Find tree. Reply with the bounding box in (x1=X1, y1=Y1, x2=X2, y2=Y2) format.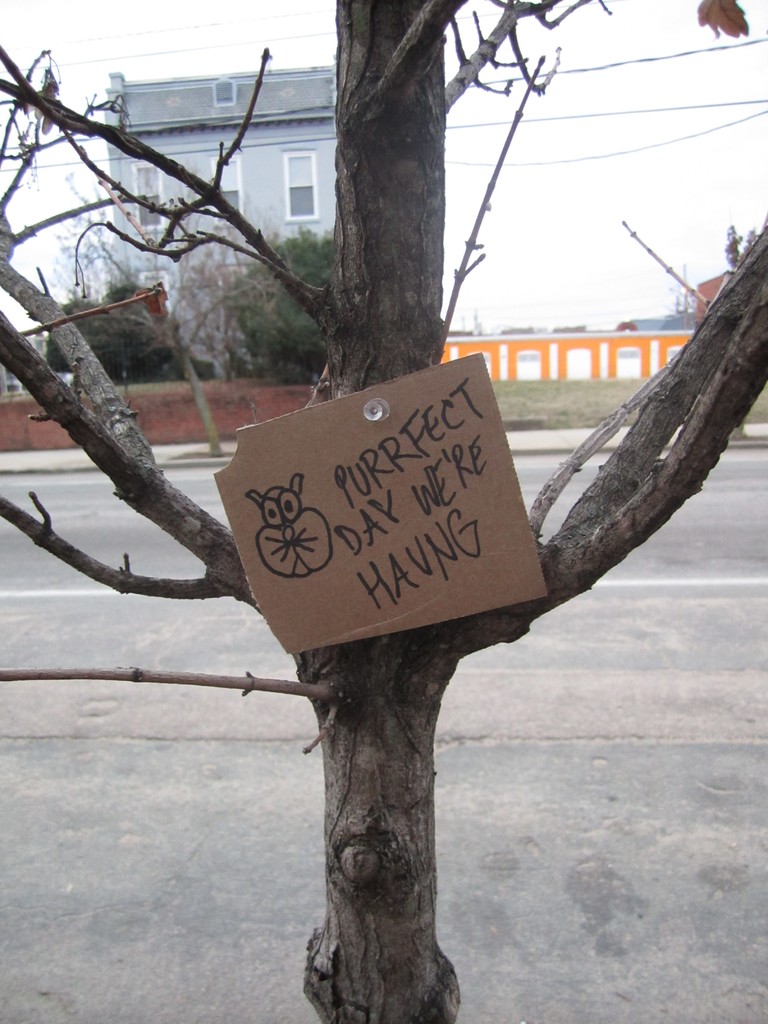
(x1=0, y1=44, x2=767, y2=948).
